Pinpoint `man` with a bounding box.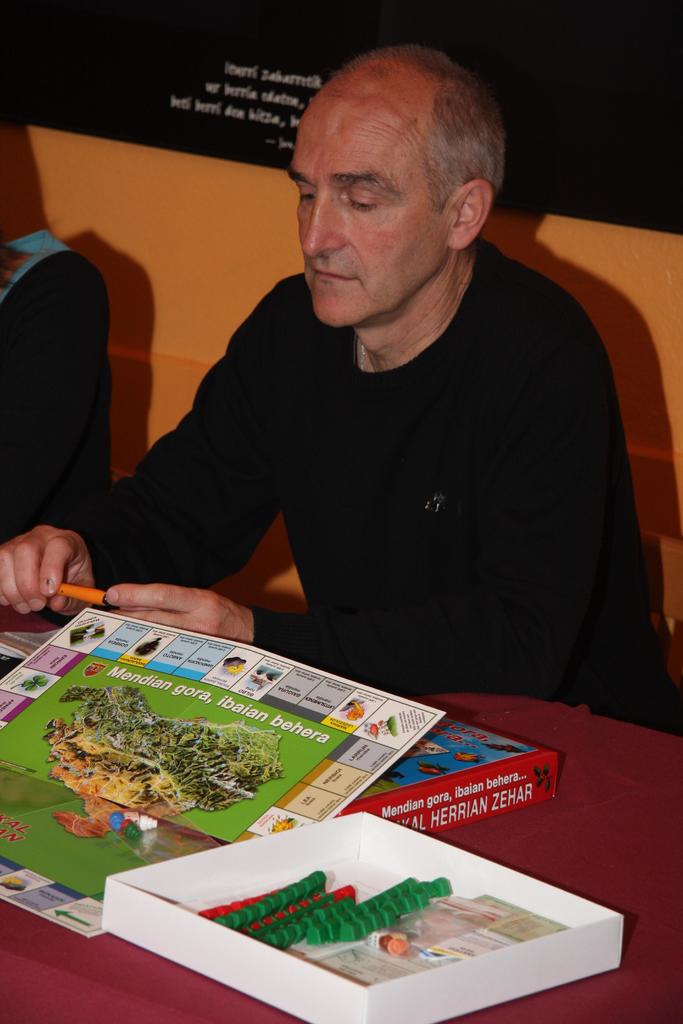
53 50 661 737.
